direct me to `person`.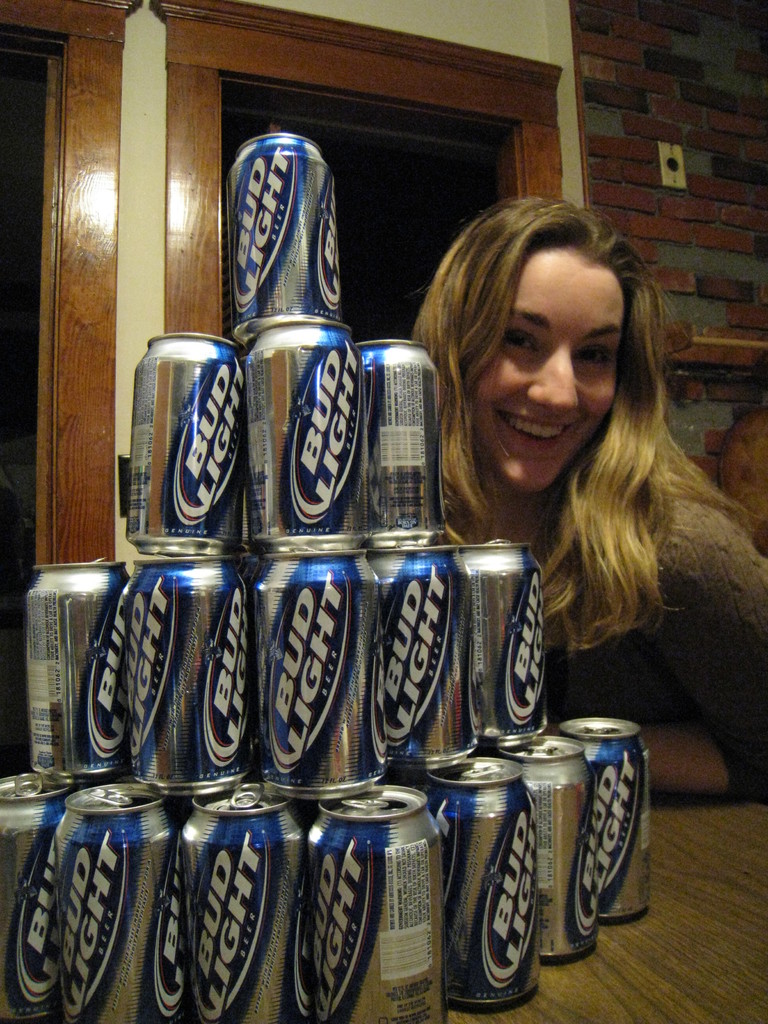
Direction: {"x1": 406, "y1": 196, "x2": 767, "y2": 807}.
